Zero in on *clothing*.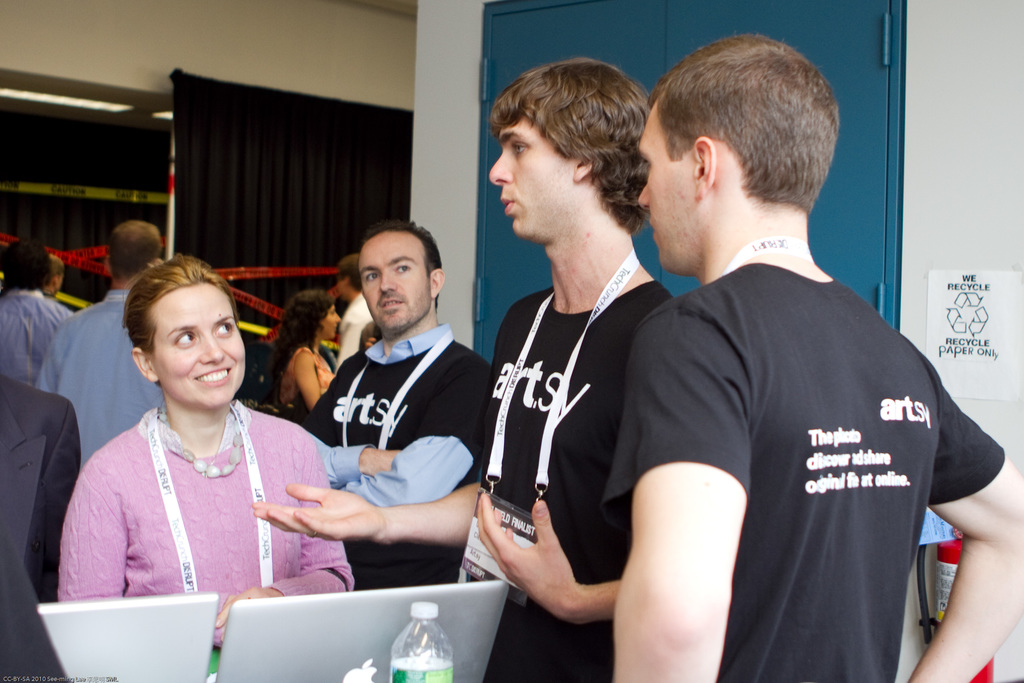
Zeroed in: <box>35,288,166,471</box>.
